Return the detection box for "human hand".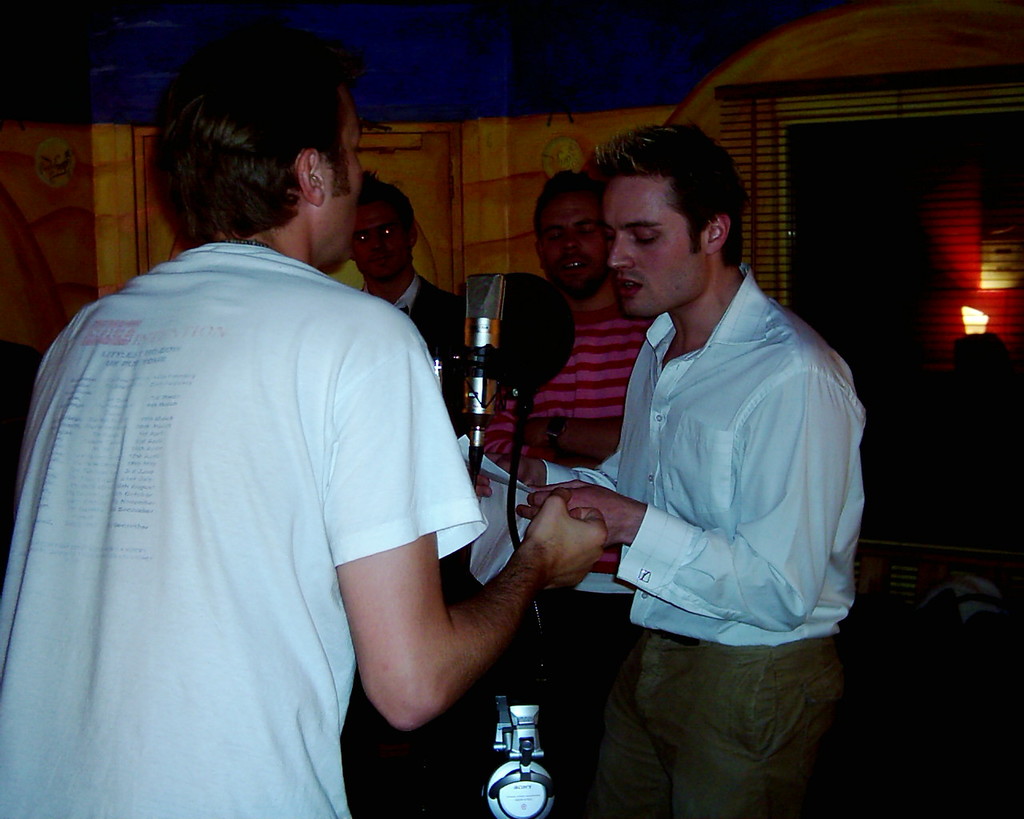
region(515, 479, 639, 551).
